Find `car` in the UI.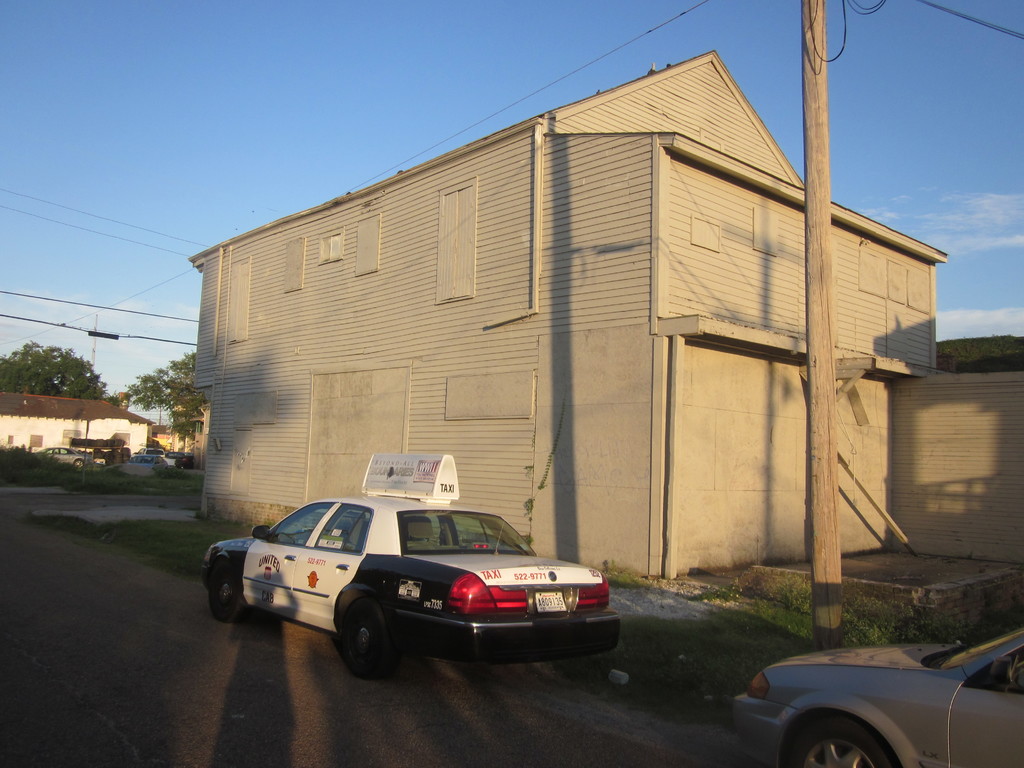
UI element at x1=205 y1=492 x2=618 y2=675.
